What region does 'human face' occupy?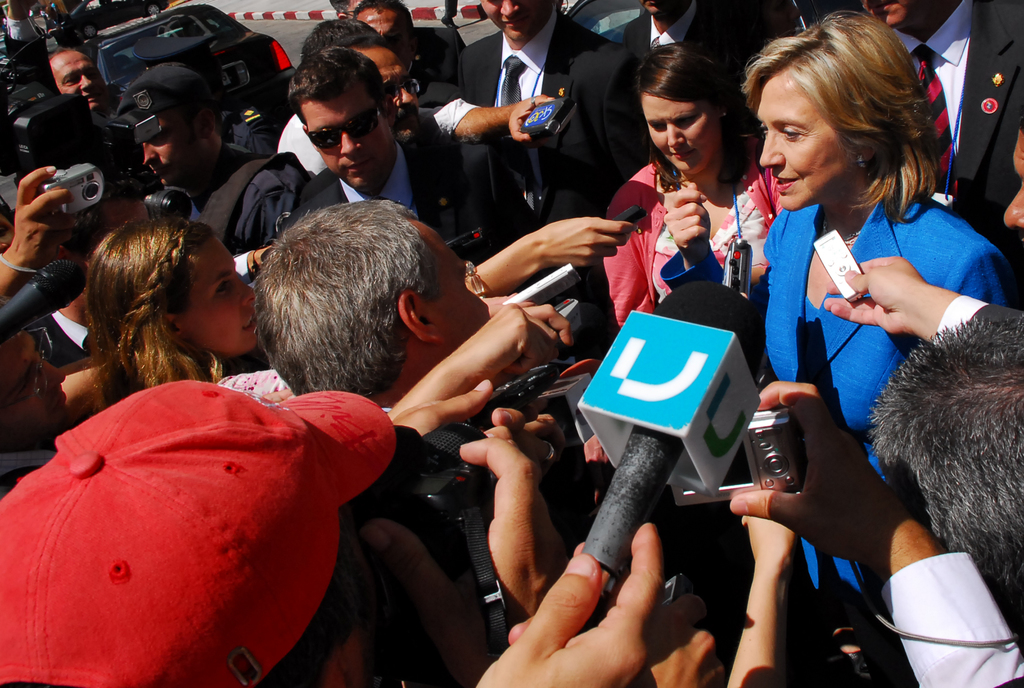
639:92:719:170.
